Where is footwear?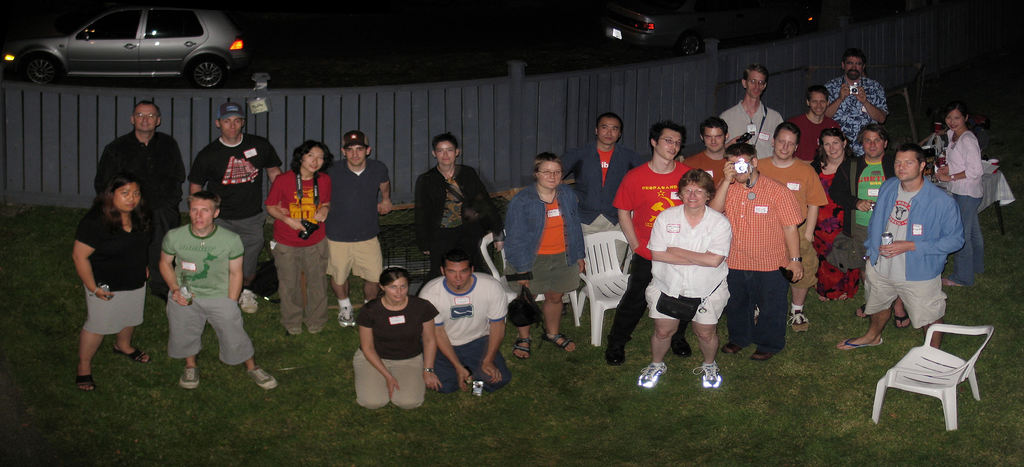
x1=852, y1=300, x2=868, y2=321.
